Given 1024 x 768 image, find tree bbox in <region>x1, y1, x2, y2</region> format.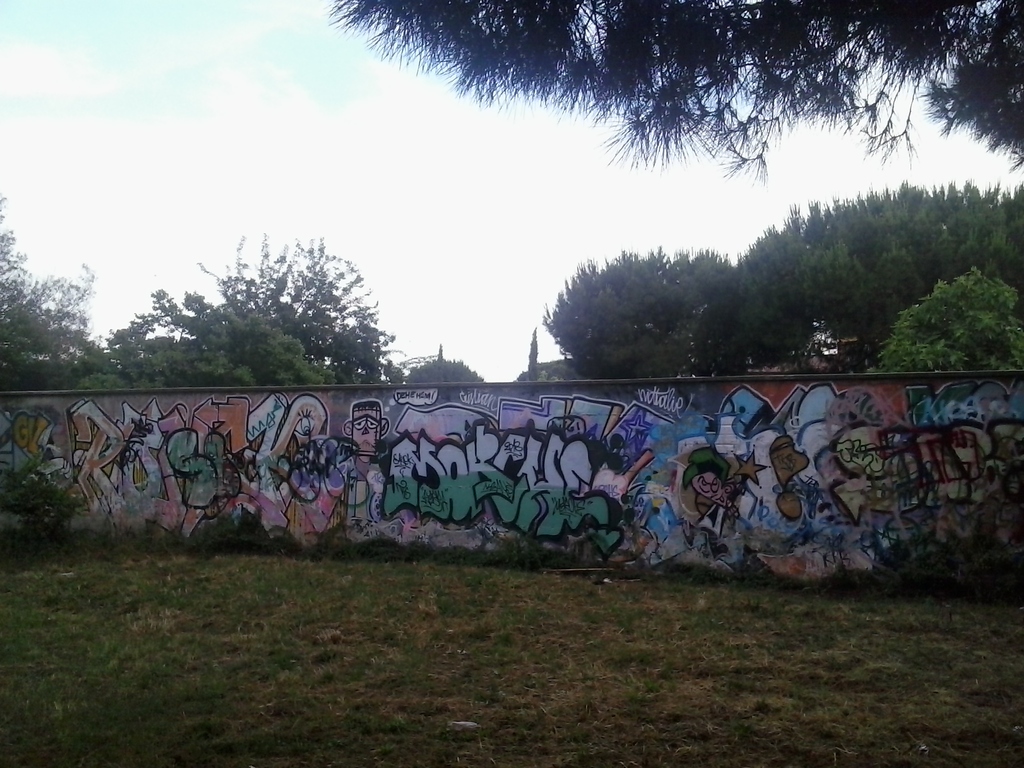
<region>322, 0, 1023, 187</region>.
